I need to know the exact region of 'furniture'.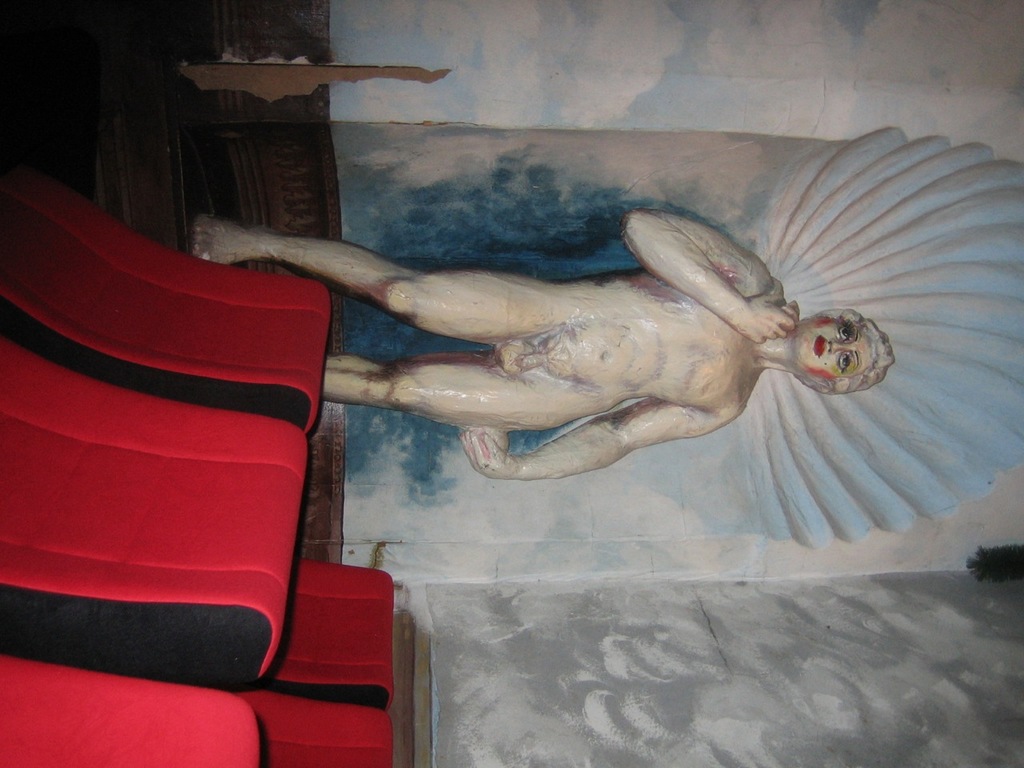
Region: crop(0, 652, 389, 767).
